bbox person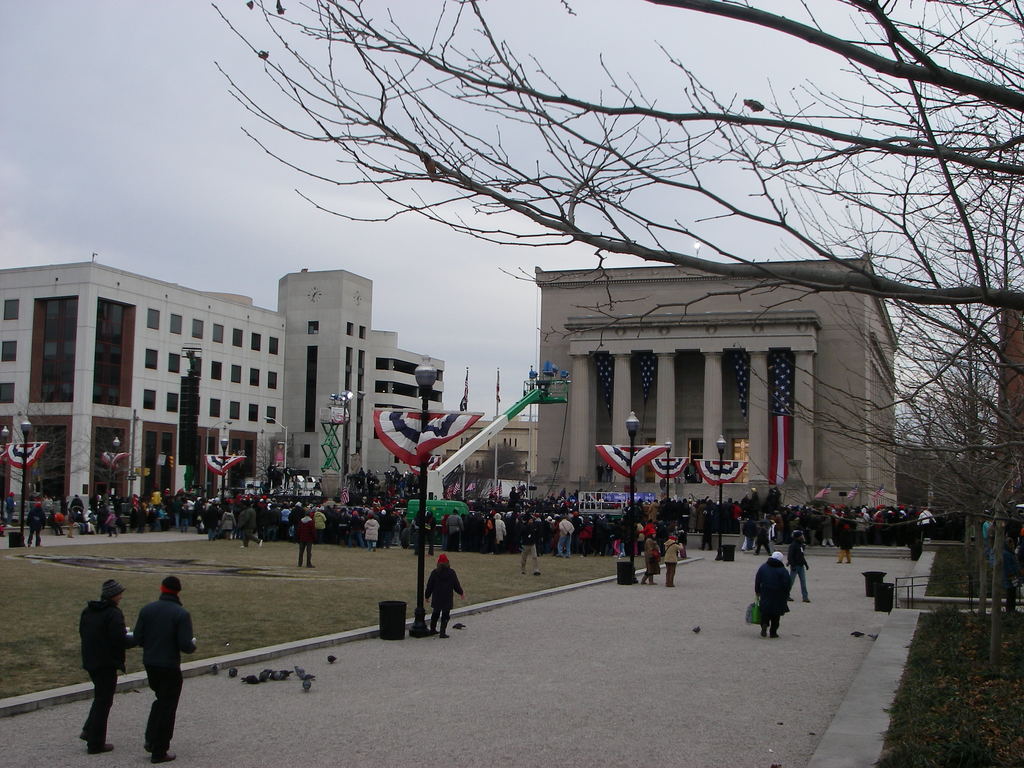
bbox=[24, 502, 46, 548]
